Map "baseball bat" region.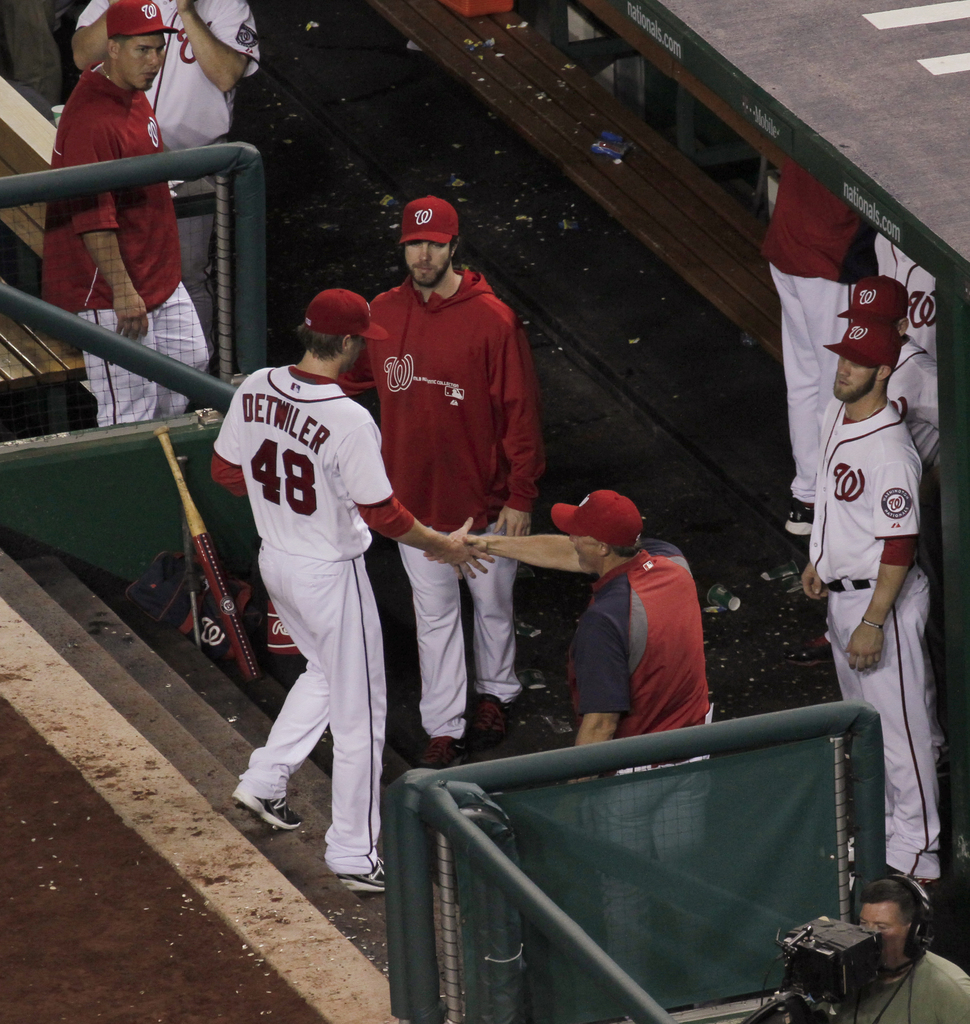
Mapped to [152,426,264,685].
